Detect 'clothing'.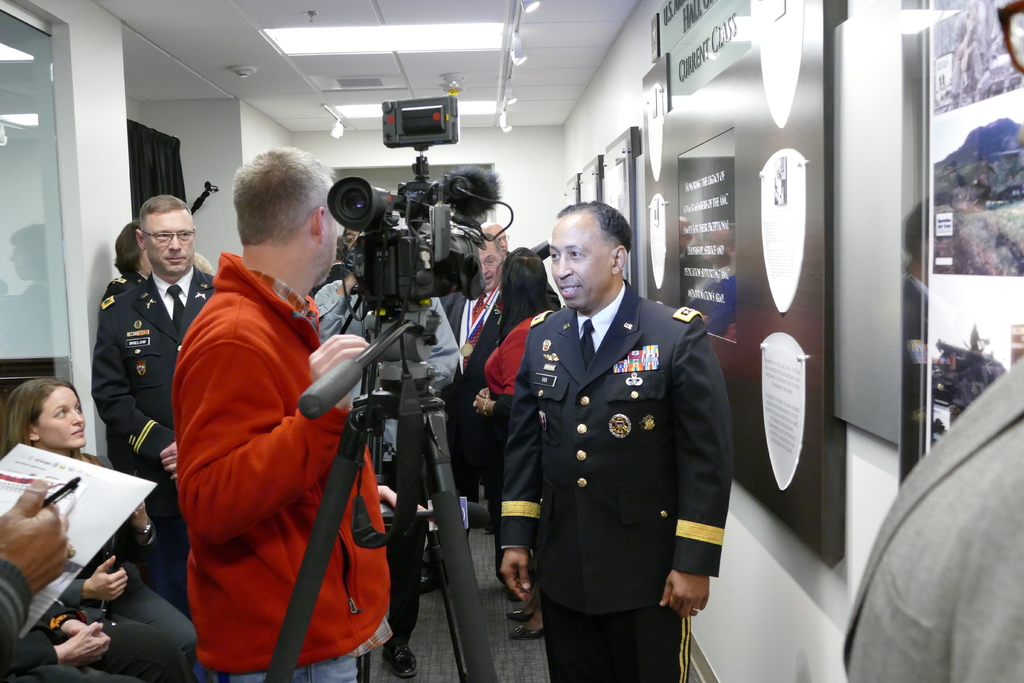
Detected at bbox(844, 352, 1023, 682).
